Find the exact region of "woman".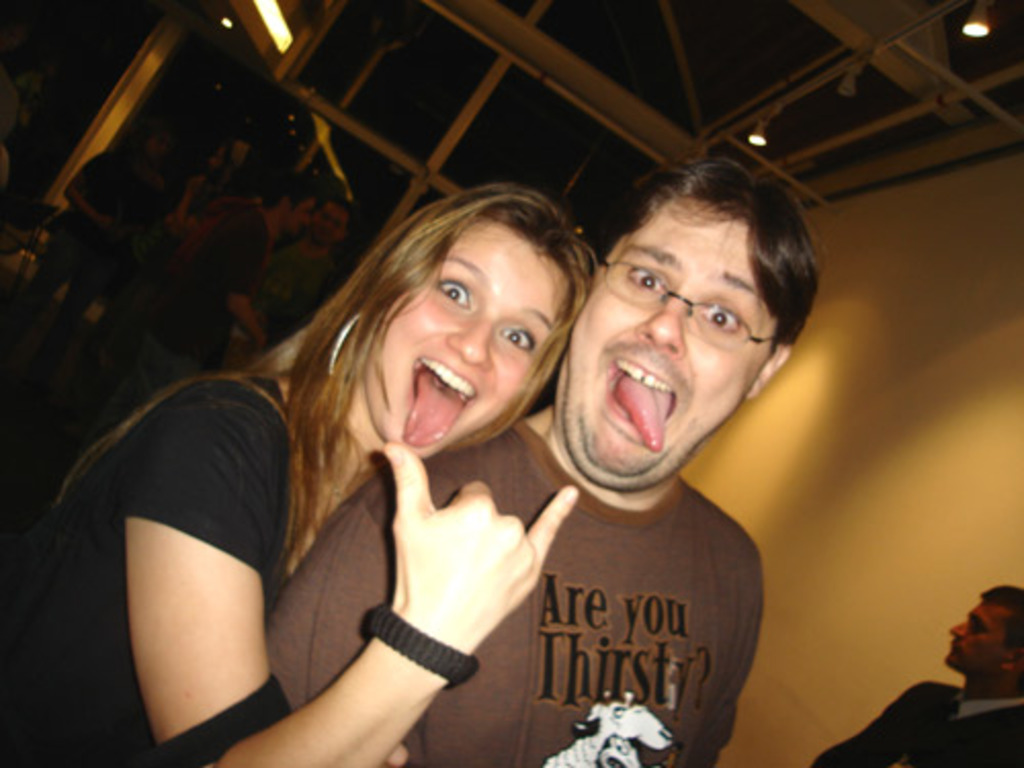
Exact region: x1=0, y1=182, x2=600, y2=766.
